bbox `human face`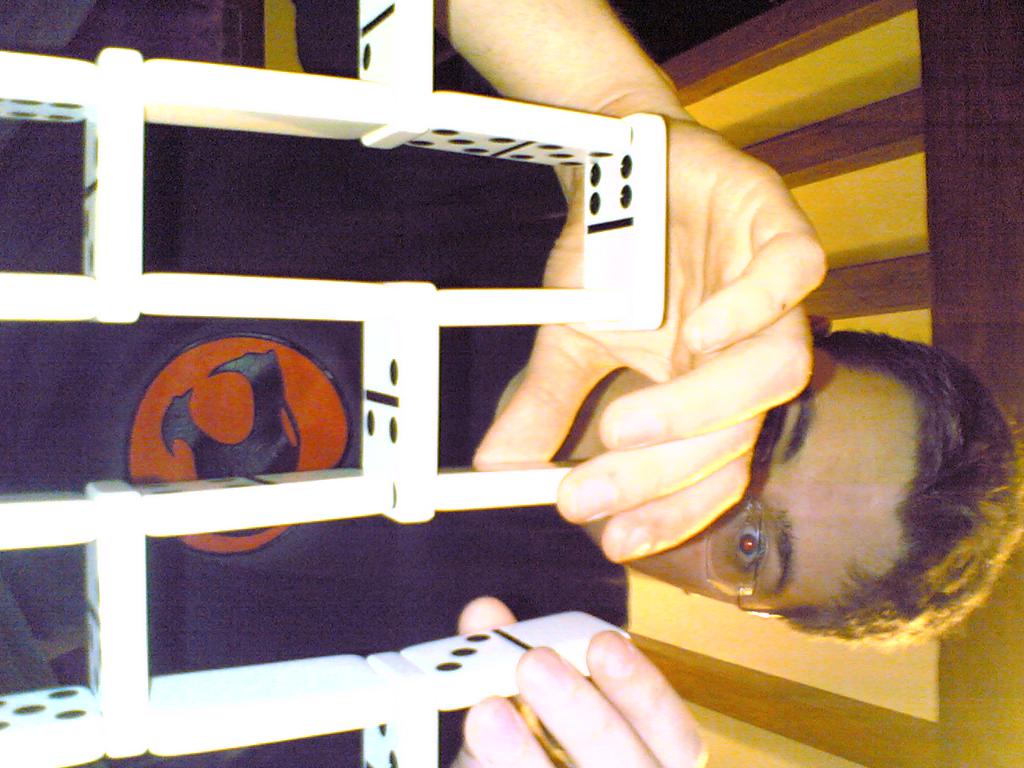
detection(542, 332, 926, 614)
